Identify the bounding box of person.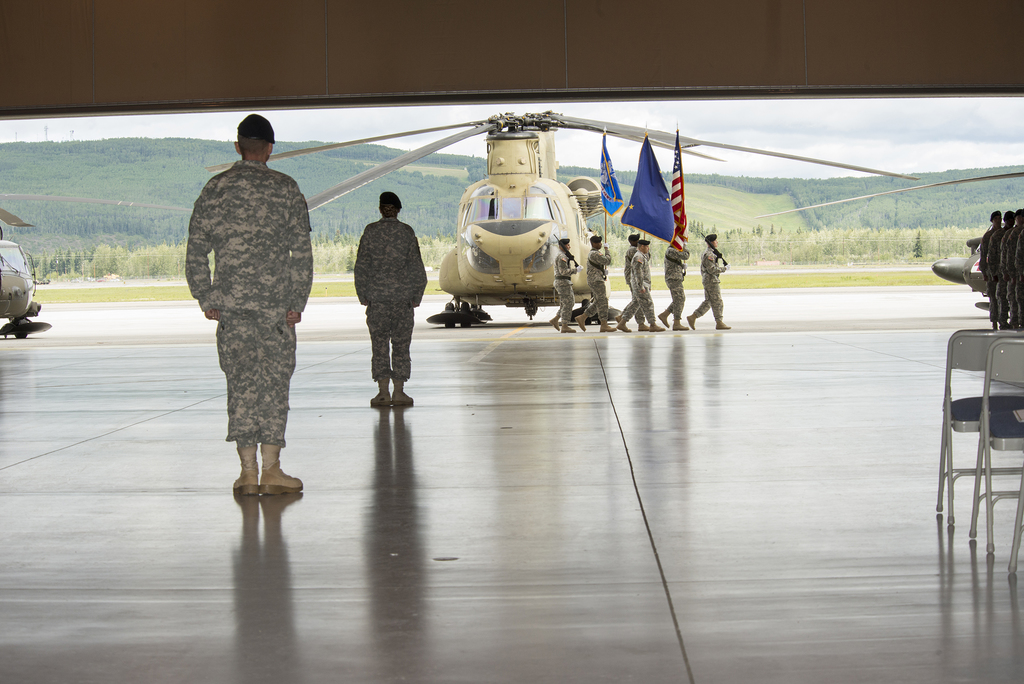
<region>178, 108, 319, 509</region>.
